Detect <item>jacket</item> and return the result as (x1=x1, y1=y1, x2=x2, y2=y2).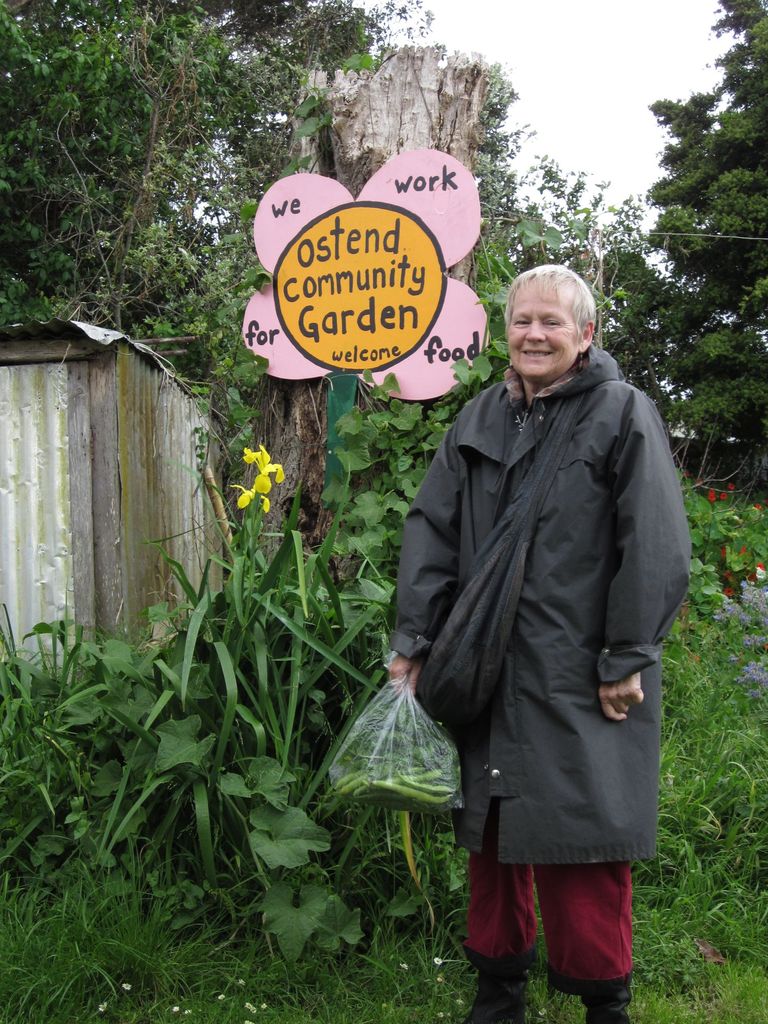
(x1=401, y1=347, x2=696, y2=895).
